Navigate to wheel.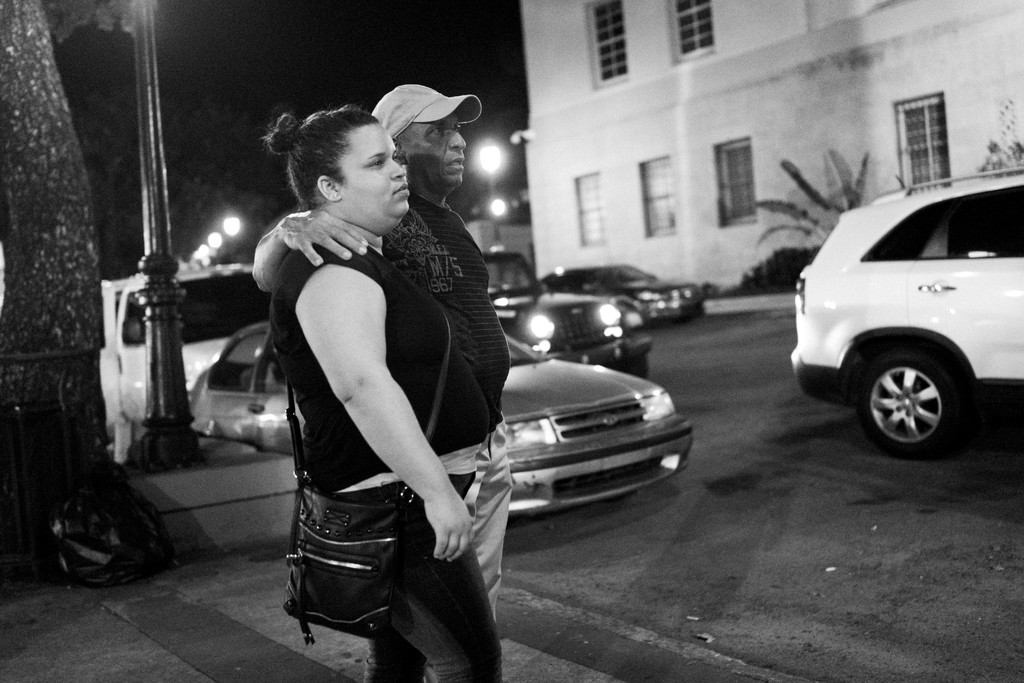
Navigation target: 850, 334, 981, 461.
